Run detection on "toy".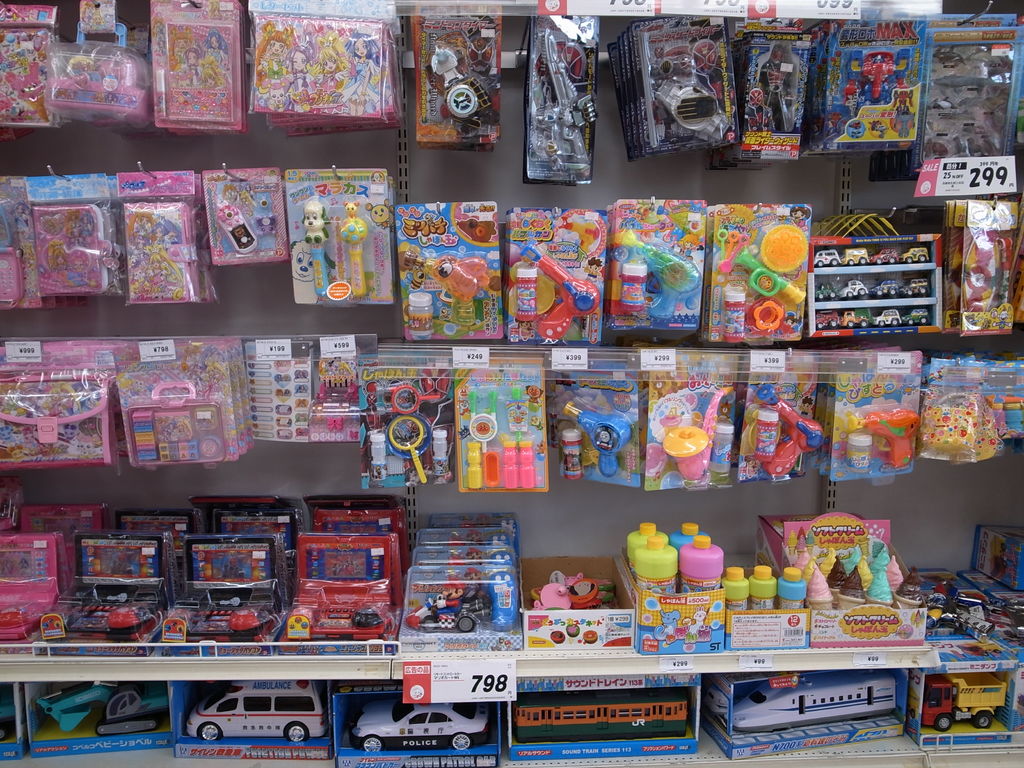
Result: (left=925, top=580, right=944, bottom=630).
